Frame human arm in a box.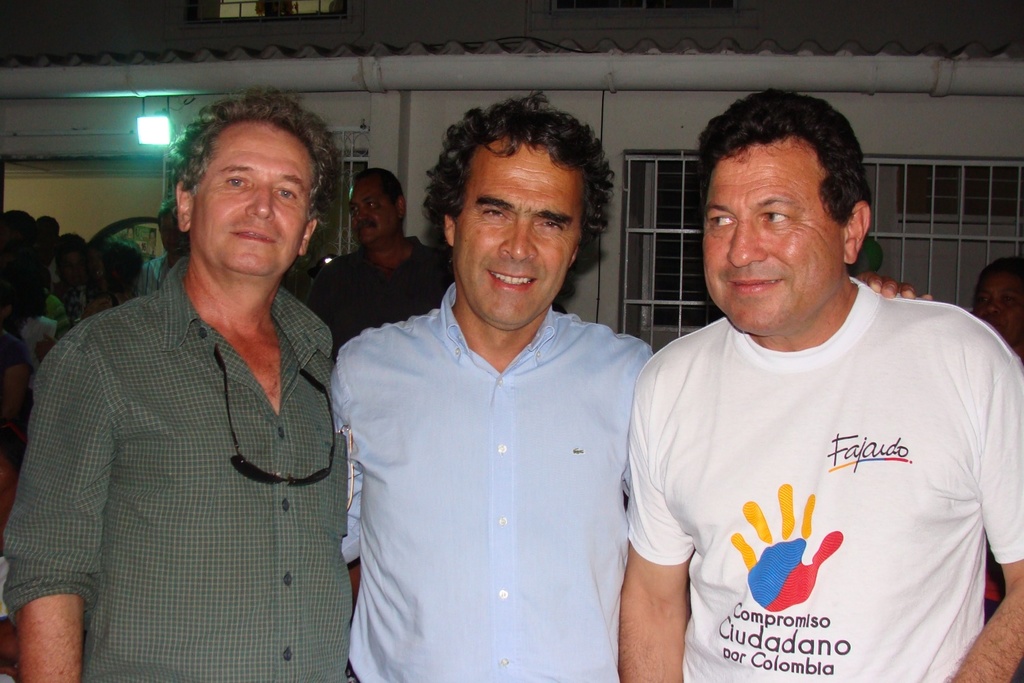
locate(947, 314, 1023, 682).
